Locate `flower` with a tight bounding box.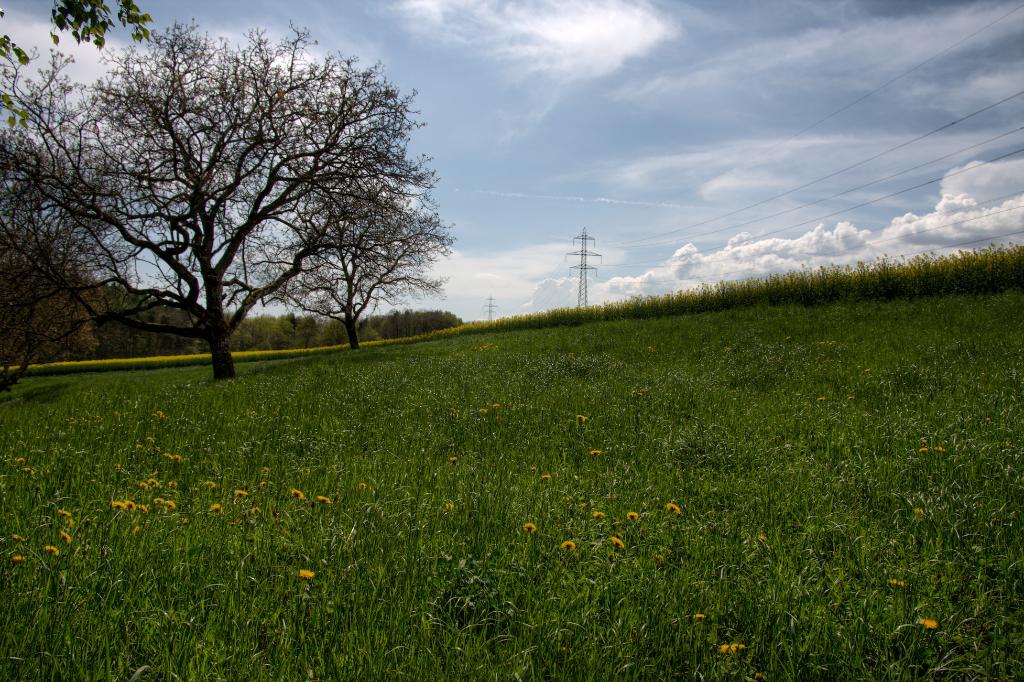
box=[521, 521, 536, 533].
